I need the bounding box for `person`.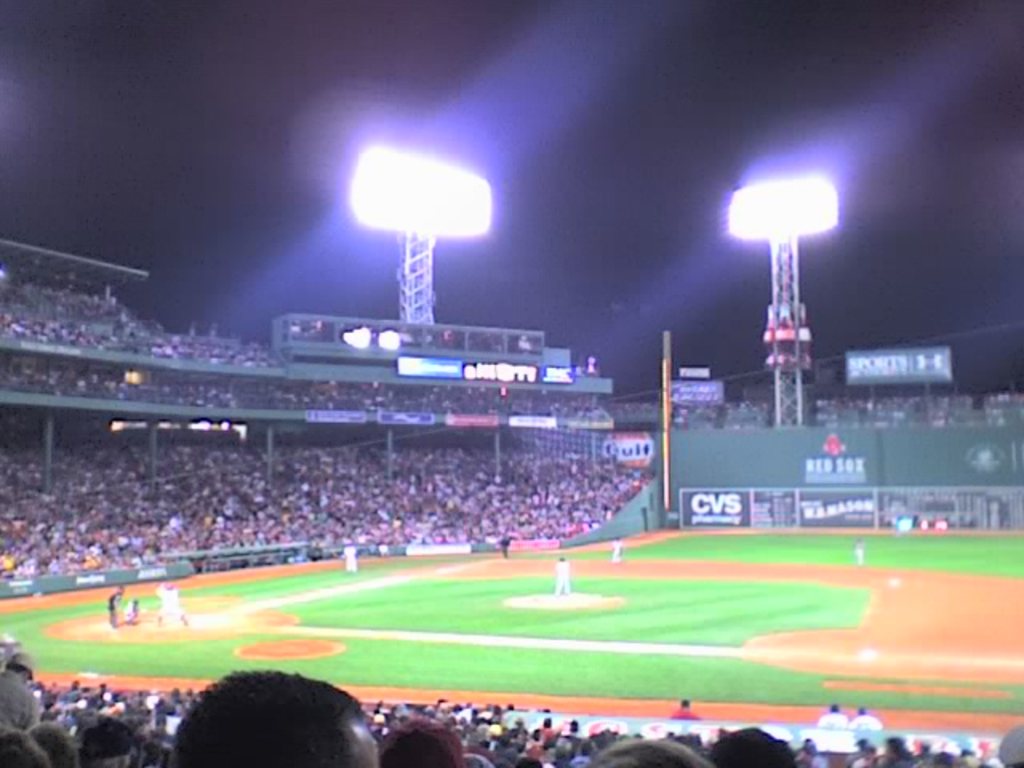
Here it is: pyautogui.locateOnScreen(238, 382, 414, 430).
